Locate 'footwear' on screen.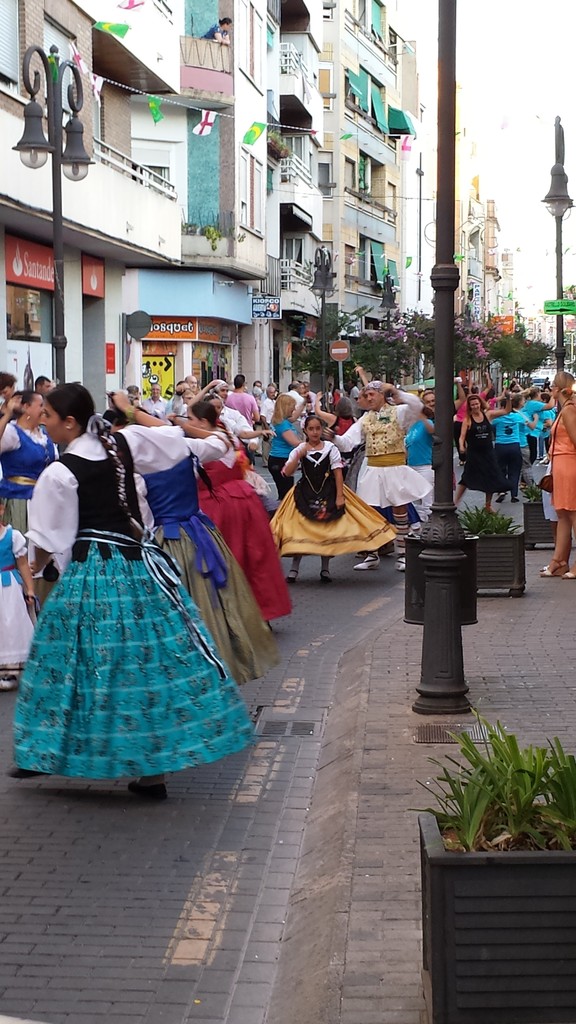
On screen at left=495, top=495, right=504, bottom=503.
